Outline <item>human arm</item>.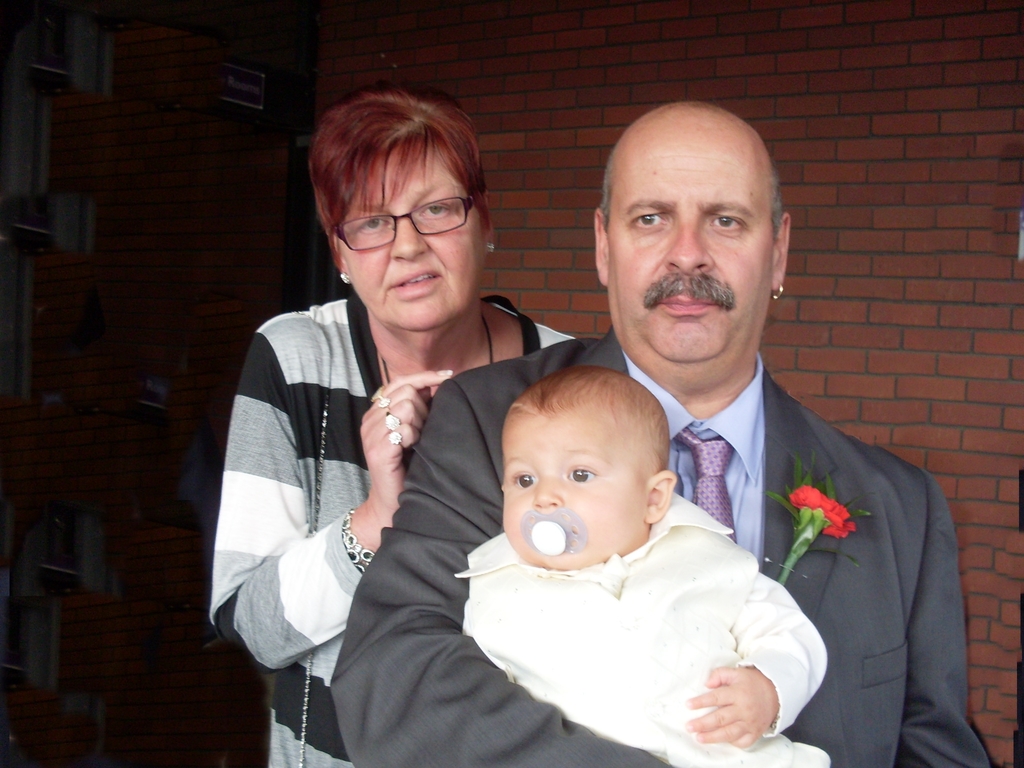
Outline: {"x1": 906, "y1": 472, "x2": 995, "y2": 767}.
